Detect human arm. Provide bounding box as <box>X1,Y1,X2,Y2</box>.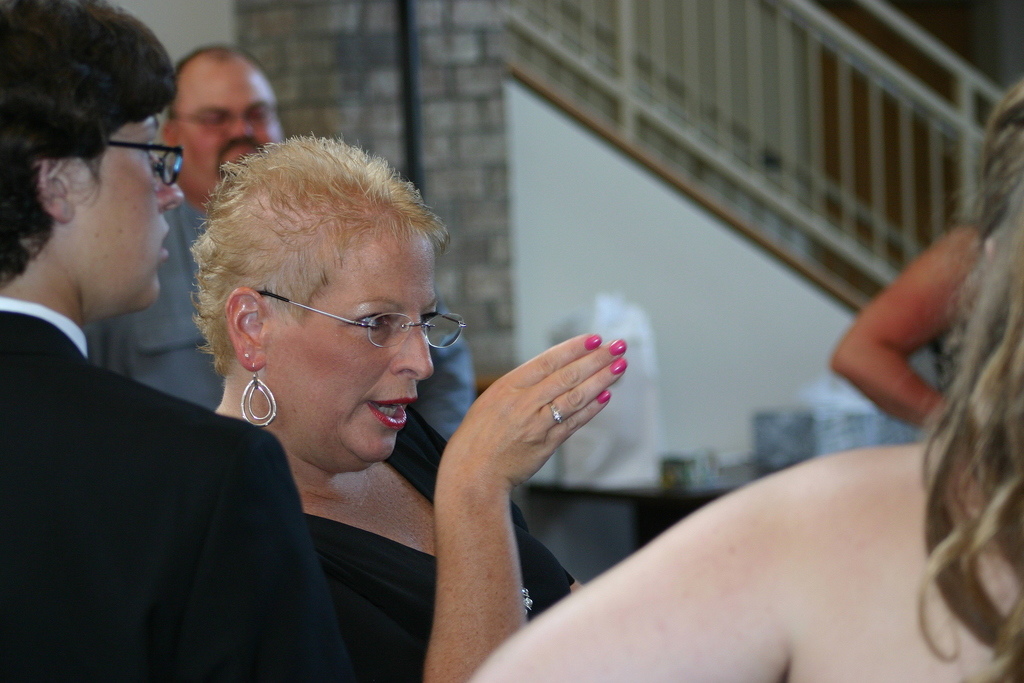
<box>475,471,797,681</box>.
